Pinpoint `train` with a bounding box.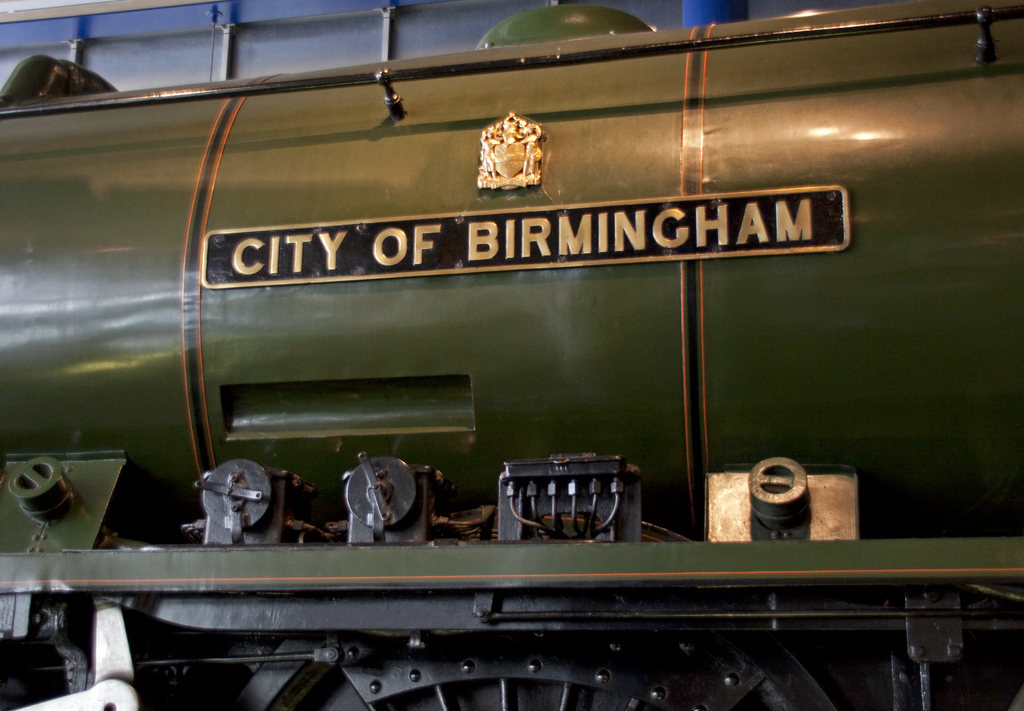
0, 0, 1023, 710.
